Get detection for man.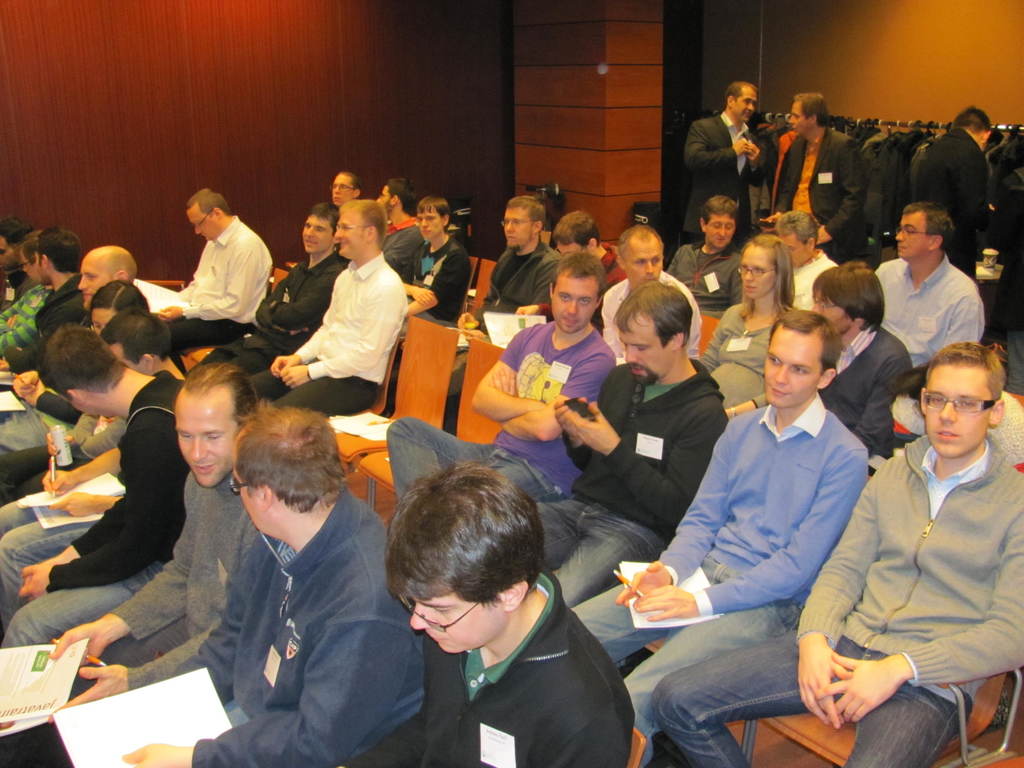
Detection: detection(563, 305, 865, 763).
